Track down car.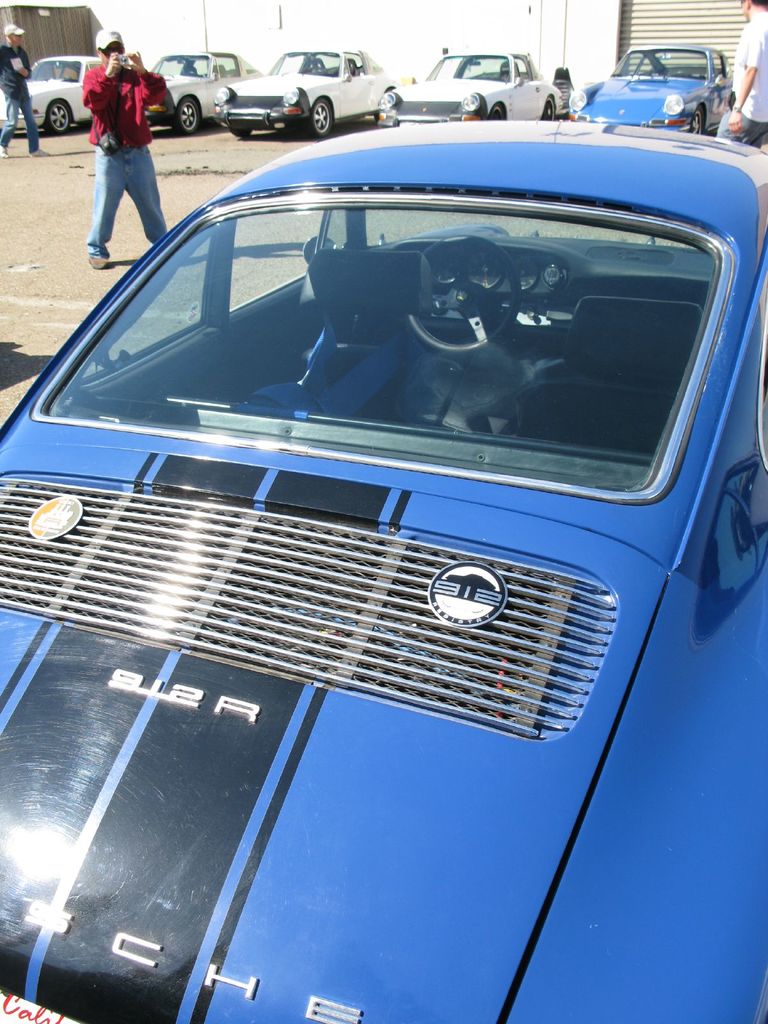
Tracked to bbox(563, 41, 735, 128).
